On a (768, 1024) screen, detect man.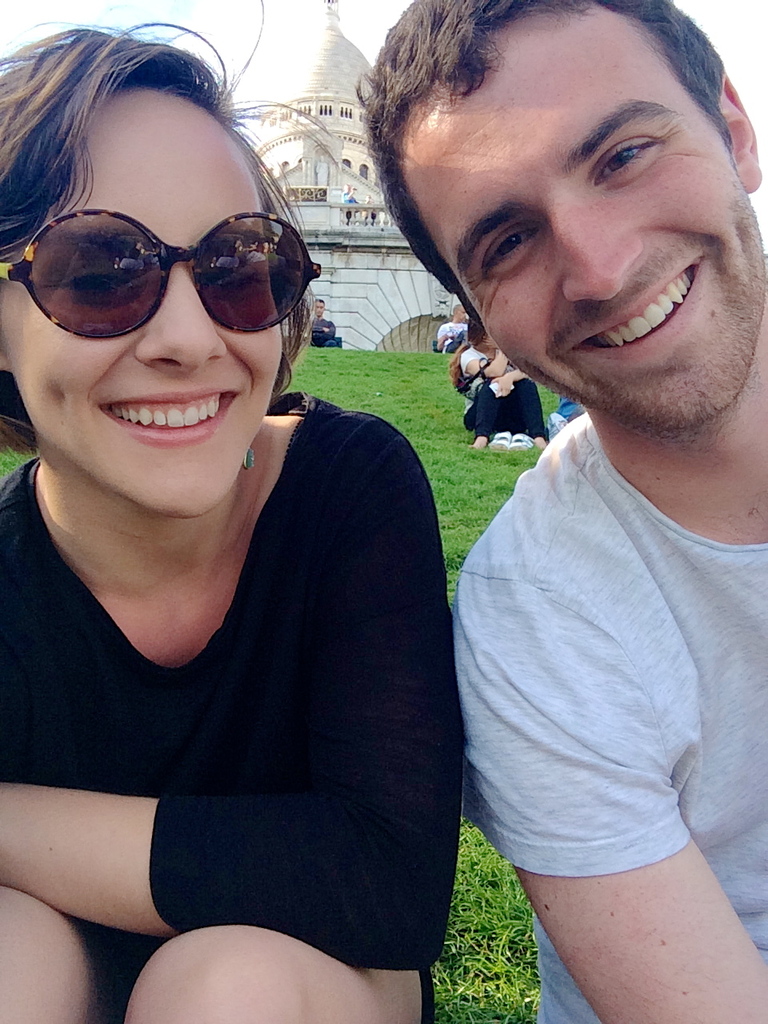
box(434, 301, 470, 355).
